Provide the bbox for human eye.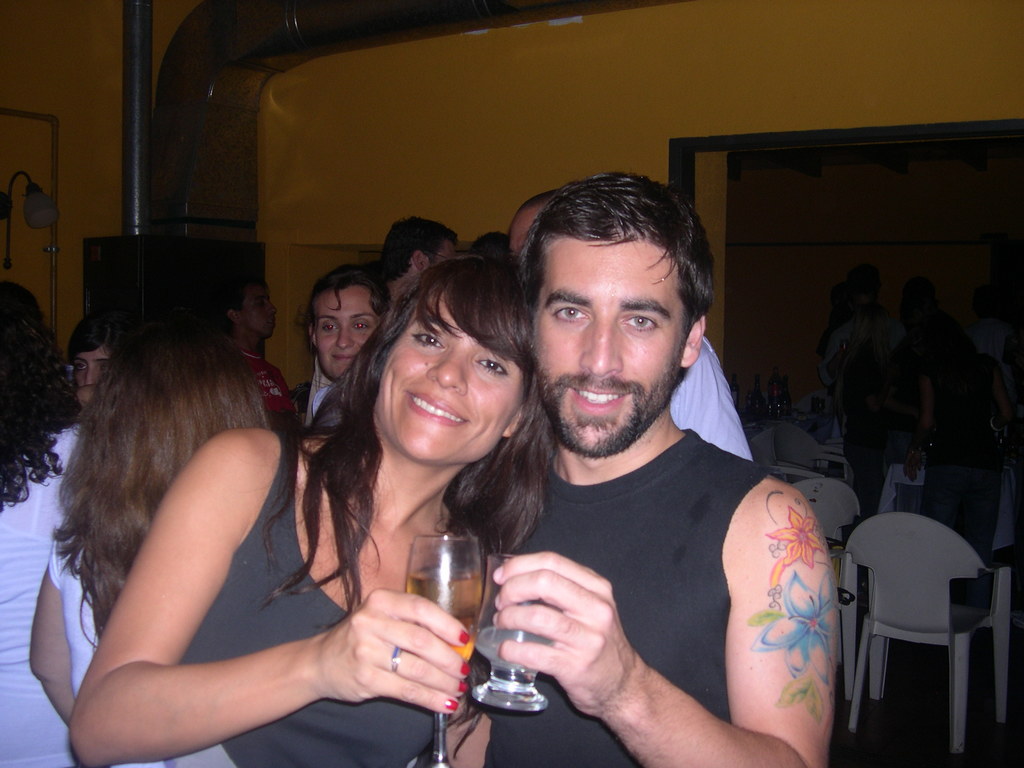
select_region(72, 362, 90, 372).
